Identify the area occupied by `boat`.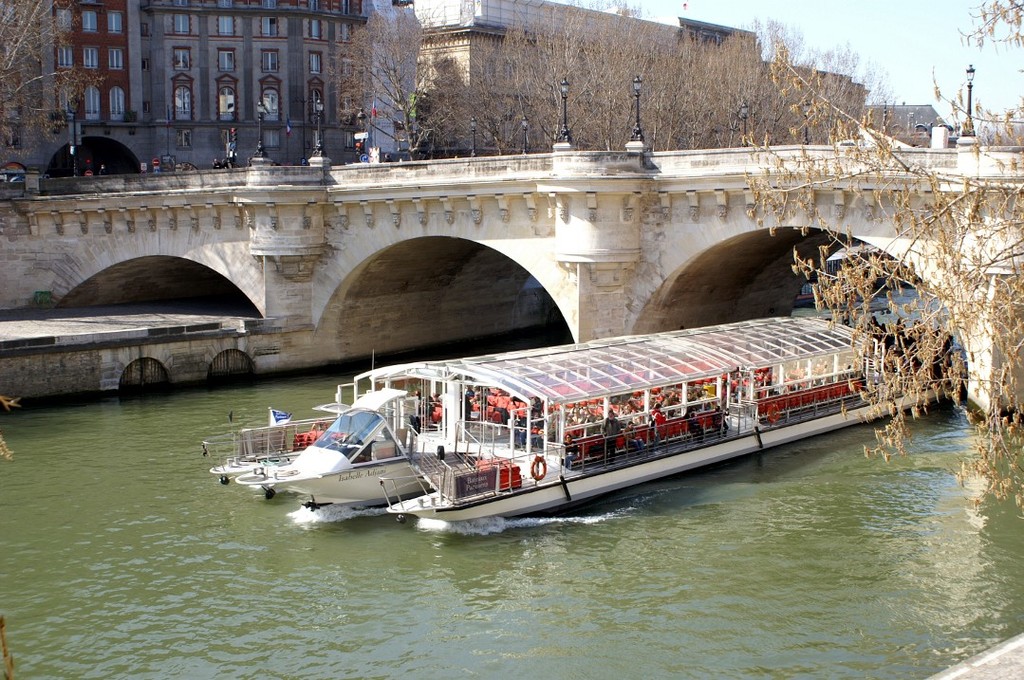
Area: 240,295,911,523.
